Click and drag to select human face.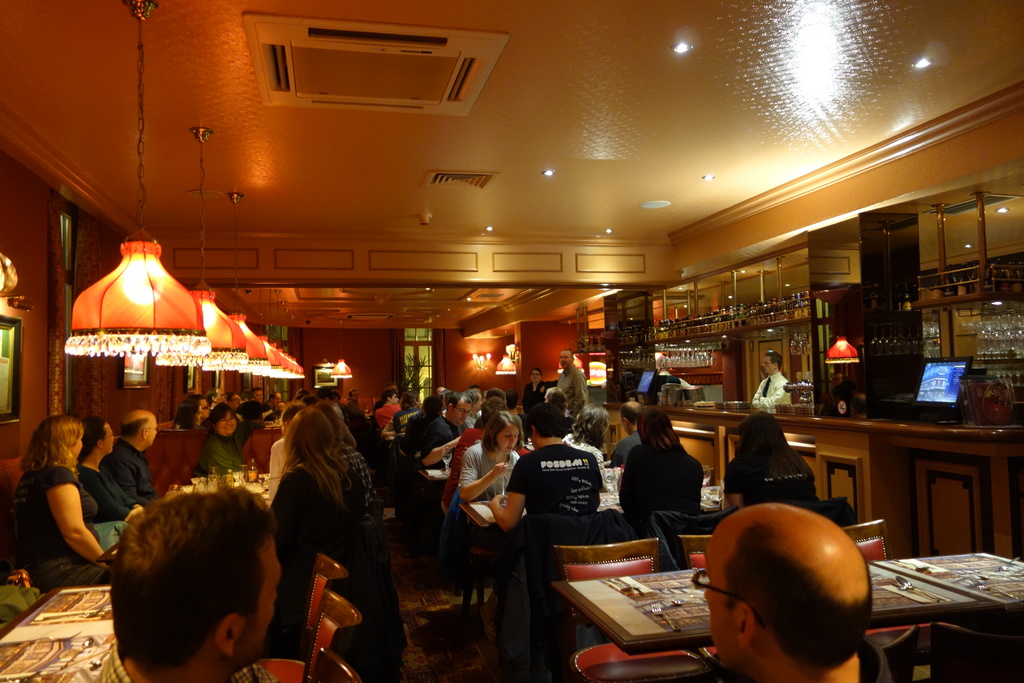
Selection: <box>353,394,357,399</box>.
